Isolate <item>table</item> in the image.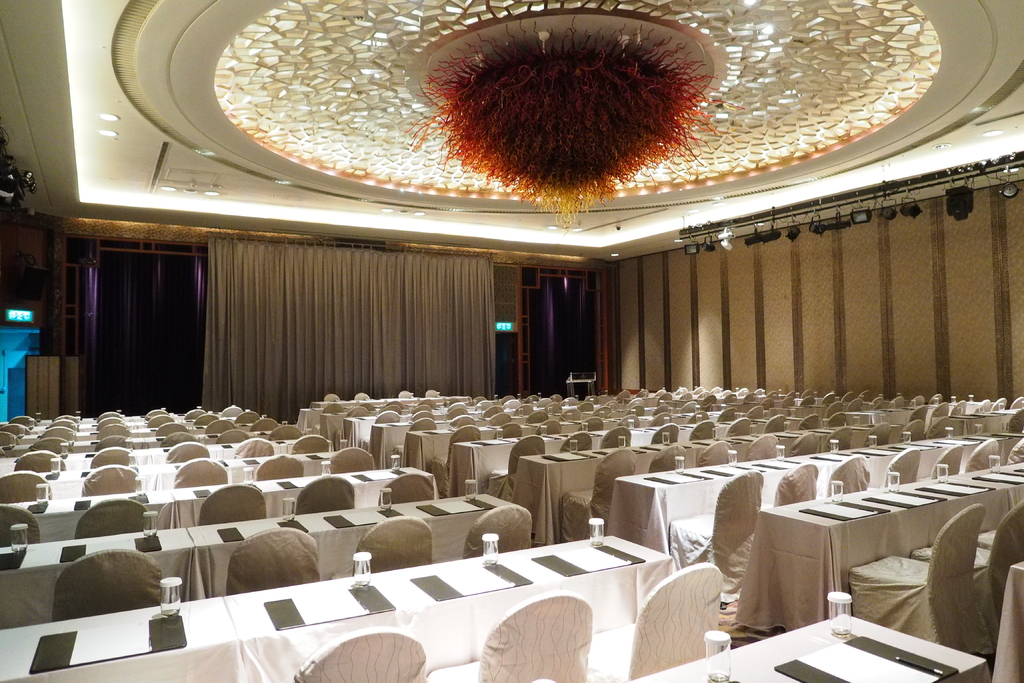
Isolated region: bbox=(623, 597, 992, 682).
